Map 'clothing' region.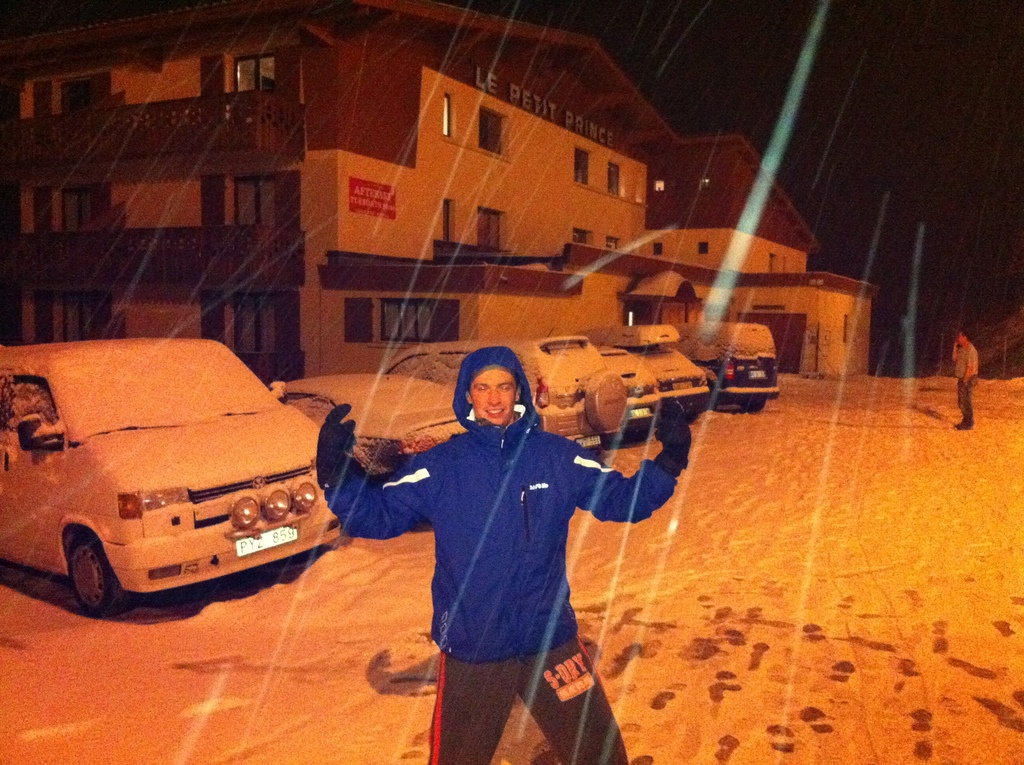
Mapped to 959, 344, 973, 420.
